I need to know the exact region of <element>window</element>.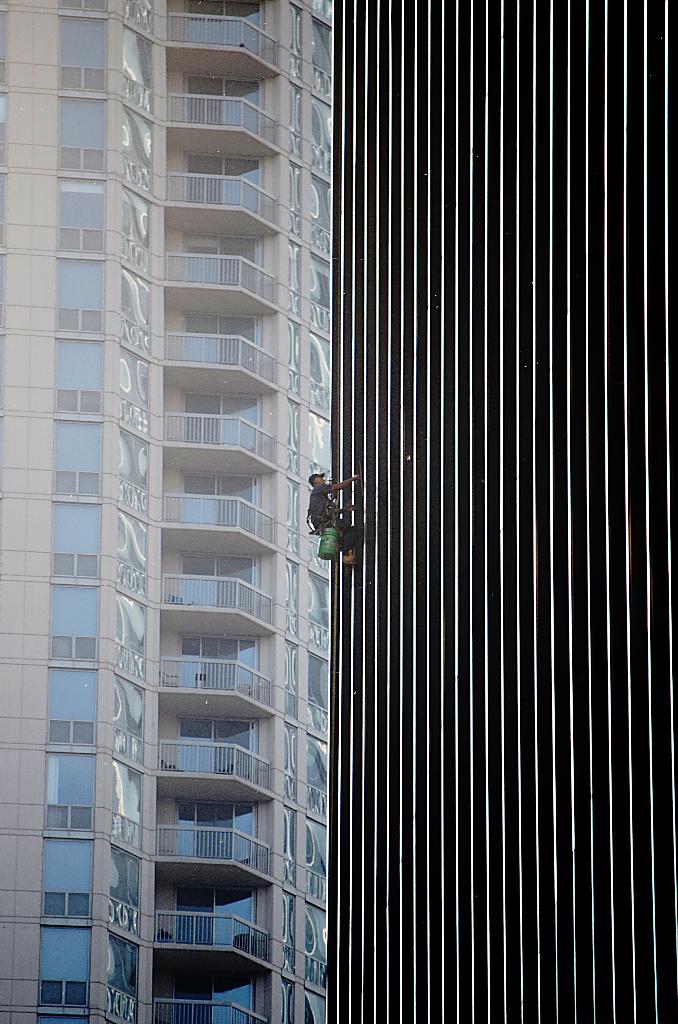
Region: box=[60, 13, 106, 90].
